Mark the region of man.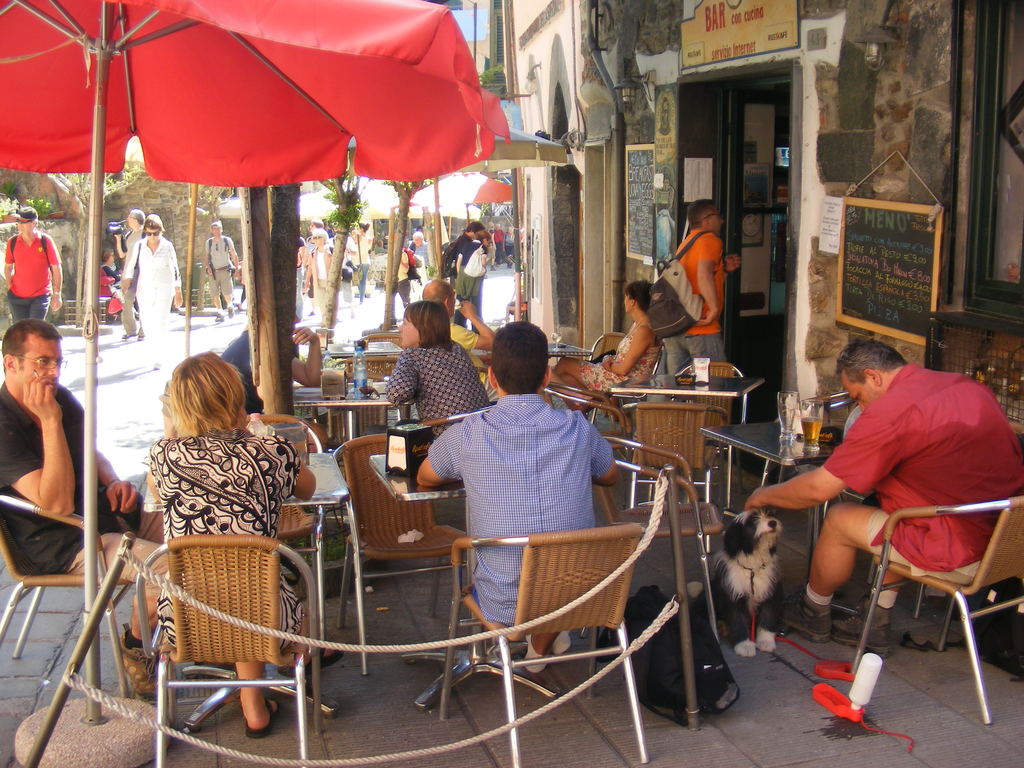
Region: [3, 205, 62, 323].
